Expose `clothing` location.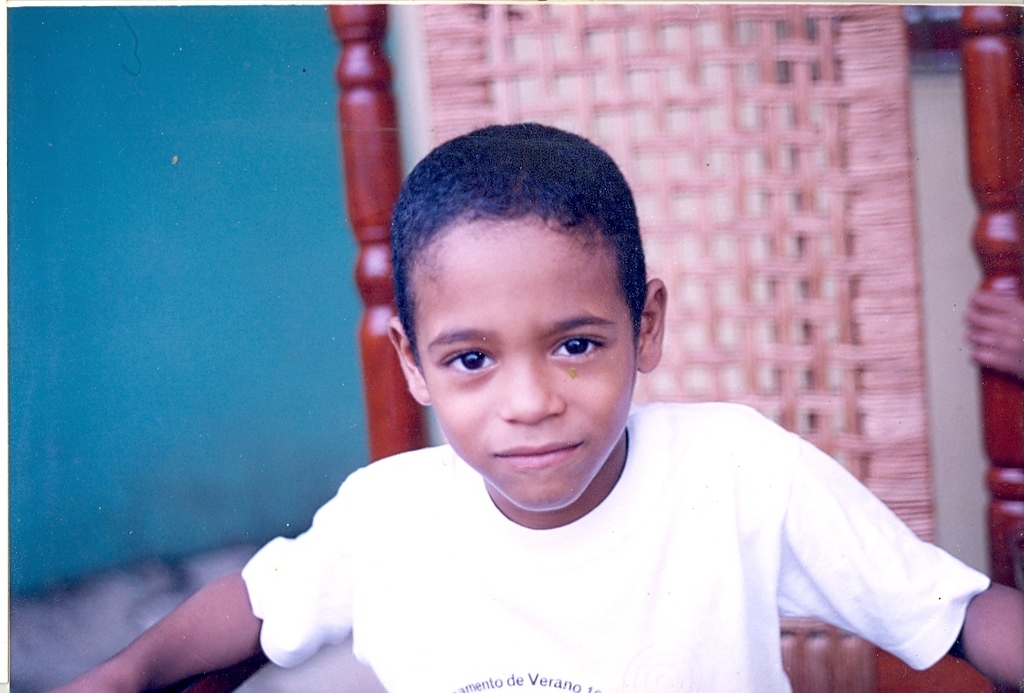
Exposed at box(241, 404, 989, 692).
